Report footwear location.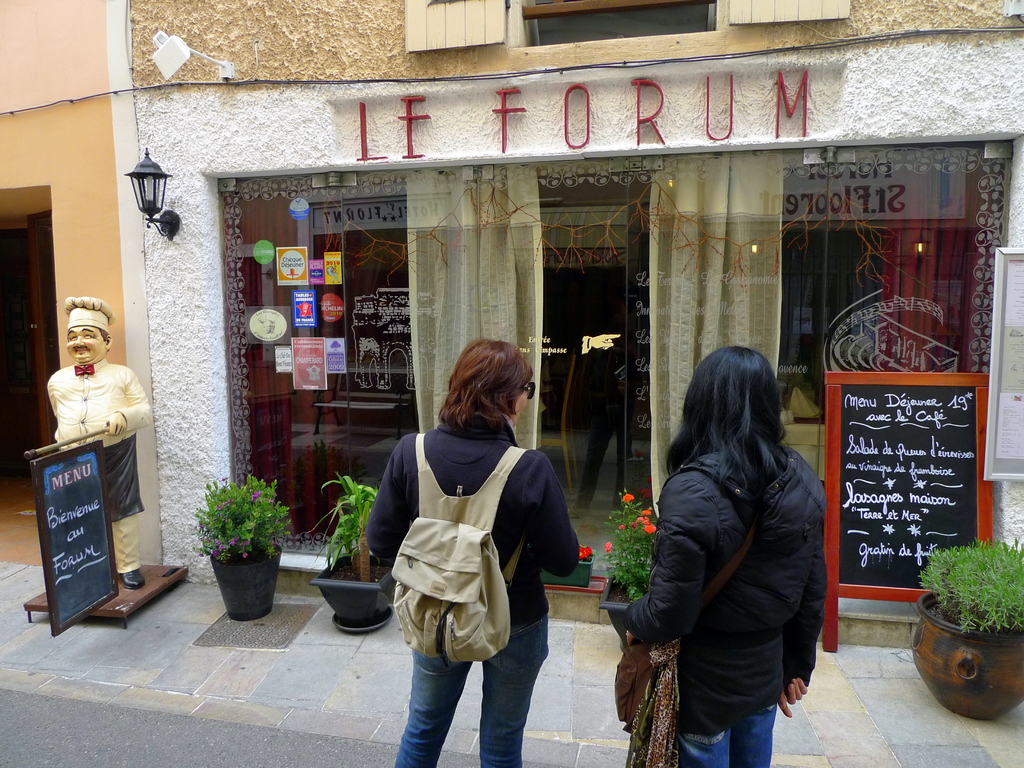
Report: select_region(122, 566, 147, 590).
